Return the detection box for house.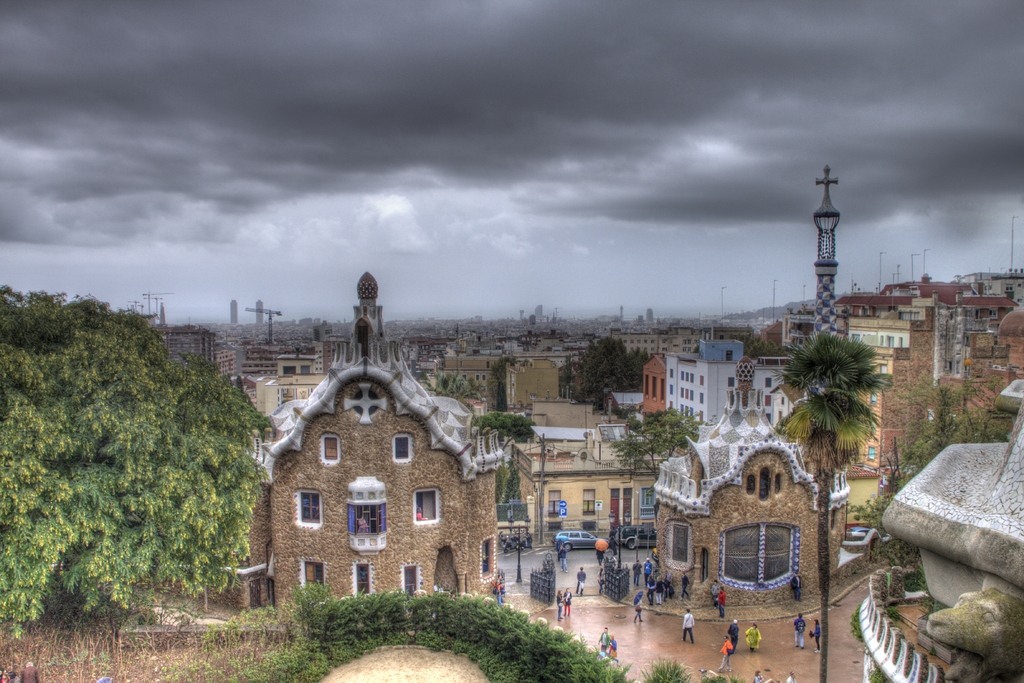
bbox=(149, 300, 236, 380).
